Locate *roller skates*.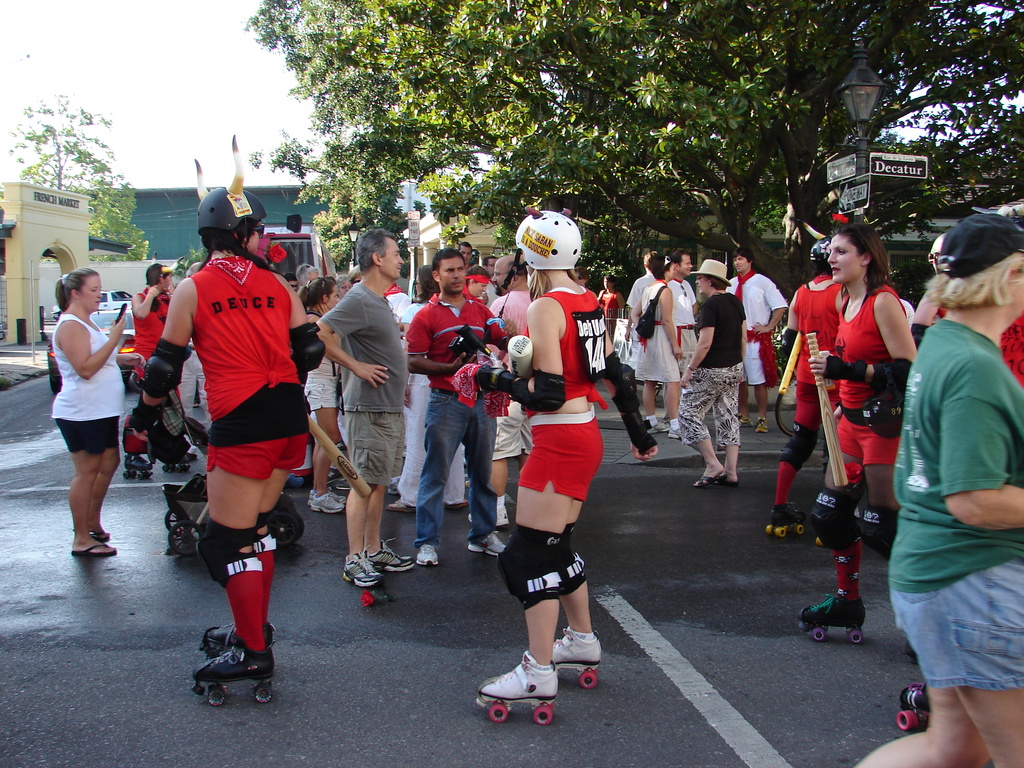
Bounding box: {"left": 473, "top": 648, "right": 559, "bottom": 727}.
